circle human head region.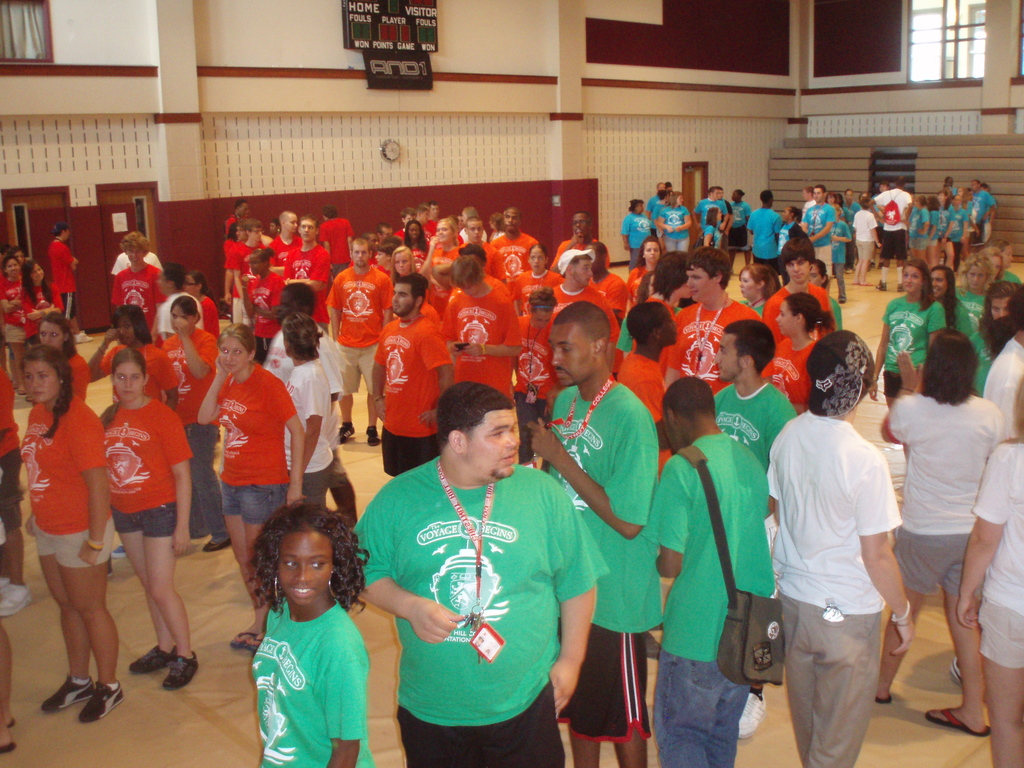
Region: l=24, t=344, r=72, b=403.
